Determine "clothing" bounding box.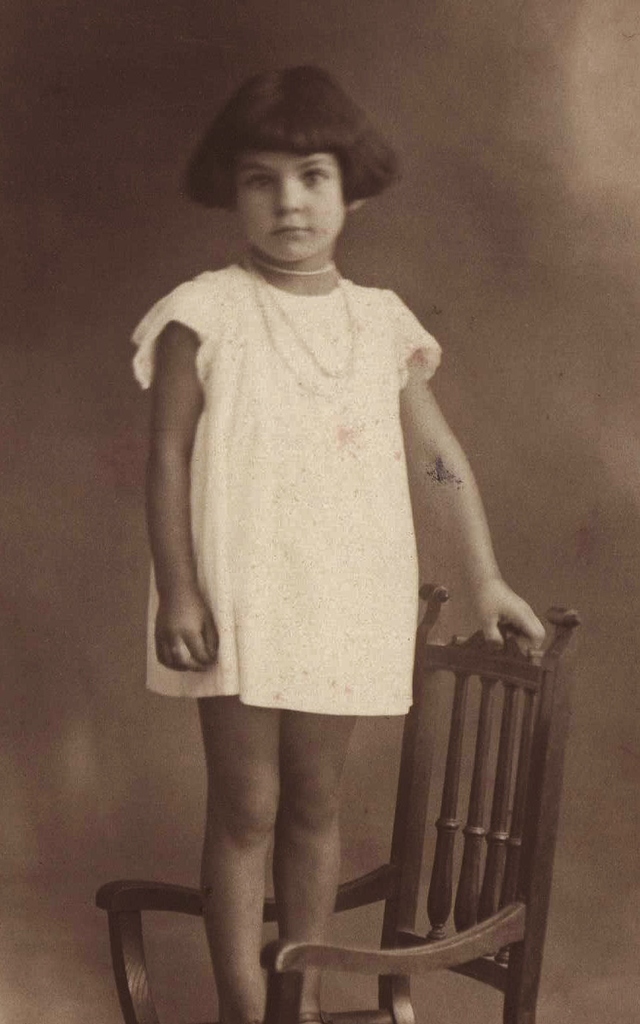
Determined: crop(118, 216, 496, 734).
